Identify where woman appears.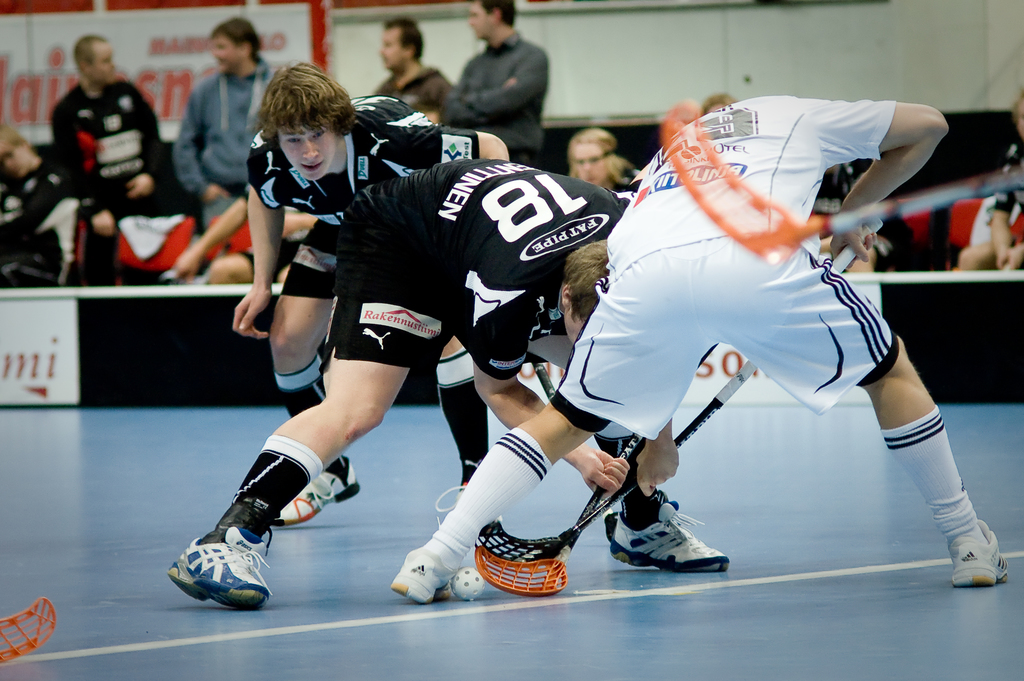
Appears at (x1=562, y1=128, x2=637, y2=193).
